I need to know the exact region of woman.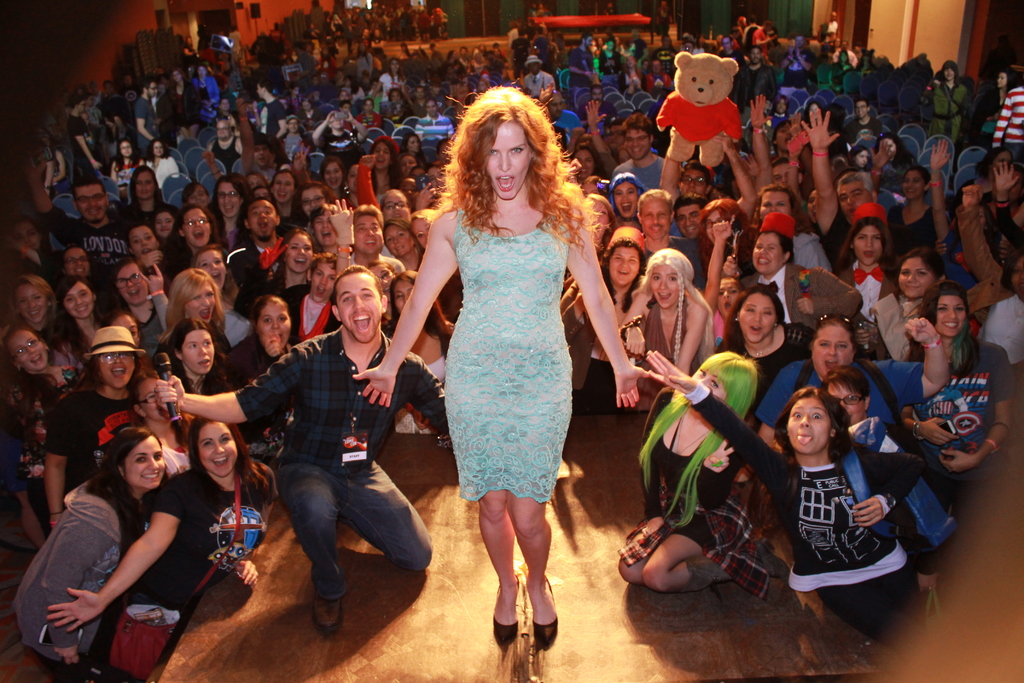
Region: select_region(596, 37, 625, 75).
